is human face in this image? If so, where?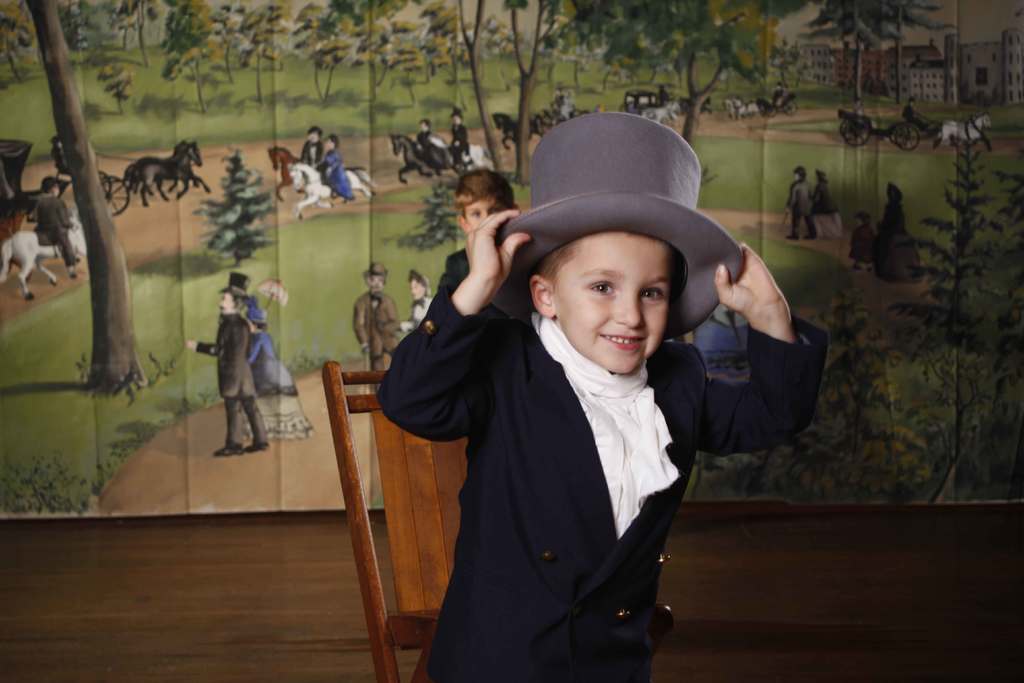
Yes, at pyautogui.locateOnScreen(463, 197, 509, 233).
